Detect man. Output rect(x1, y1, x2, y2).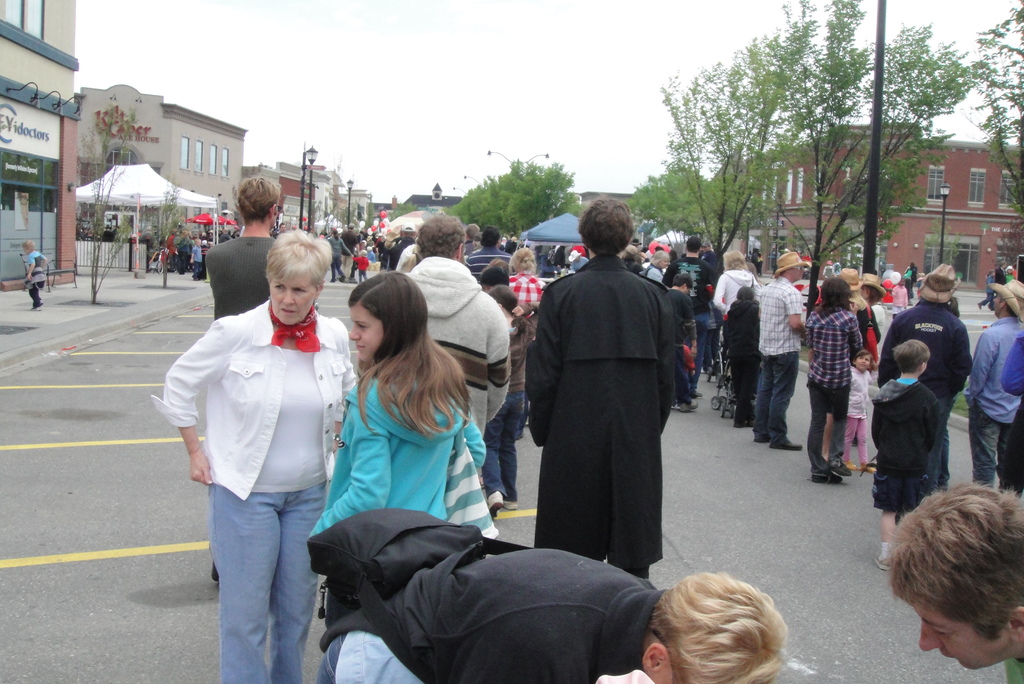
rect(206, 175, 281, 581).
